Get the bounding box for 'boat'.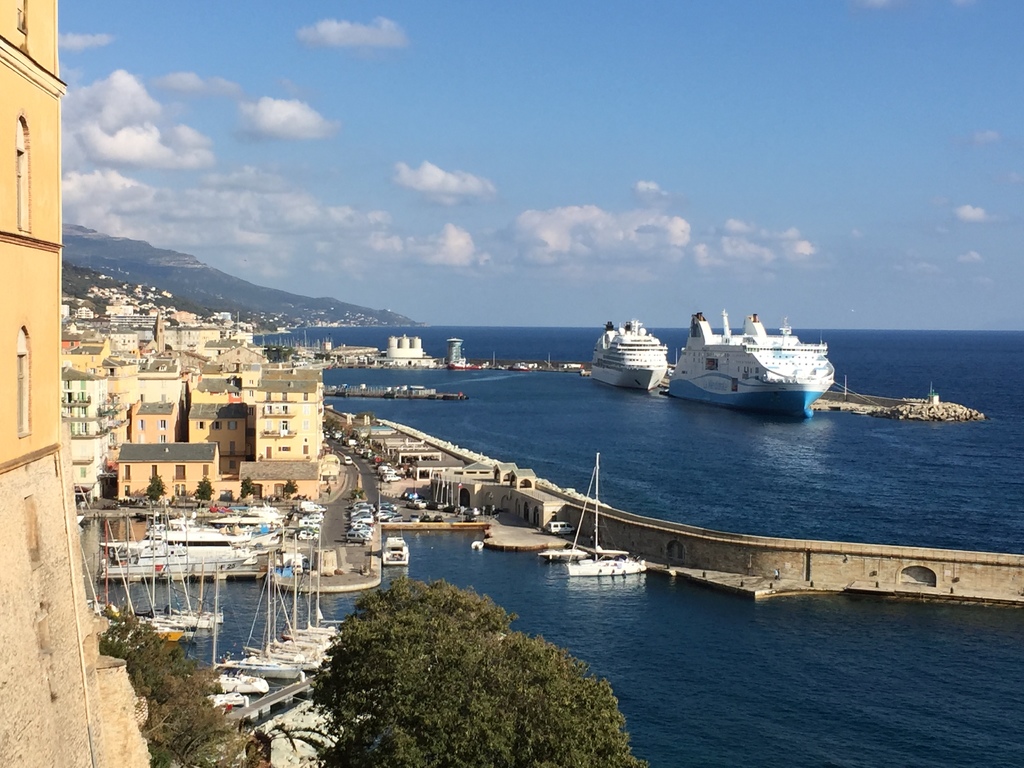
region(382, 525, 411, 563).
